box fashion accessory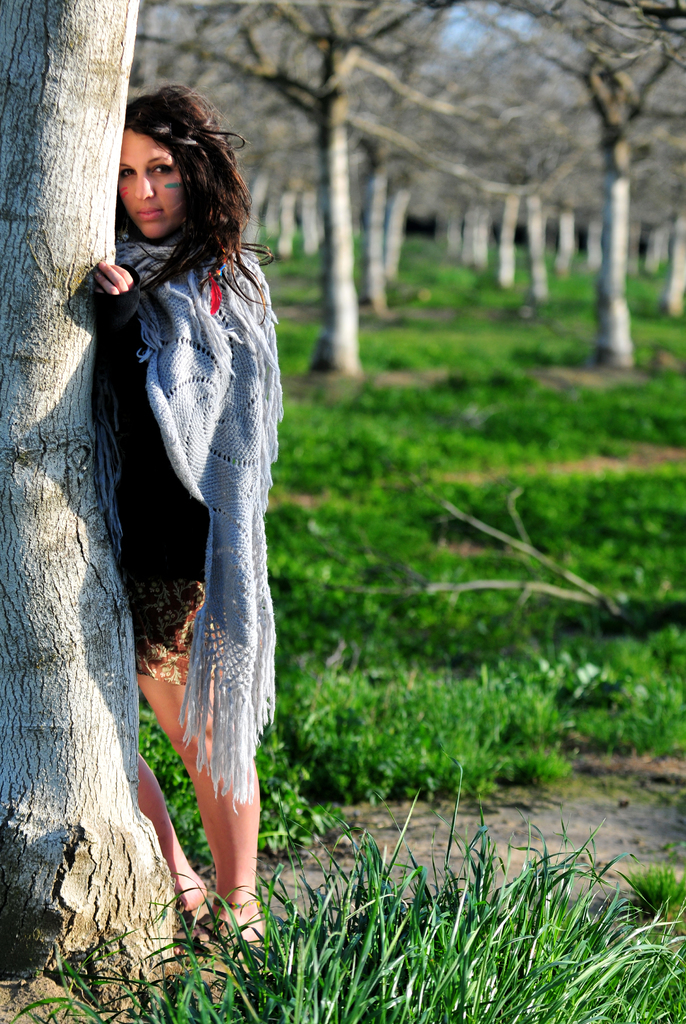
select_region(175, 886, 207, 936)
